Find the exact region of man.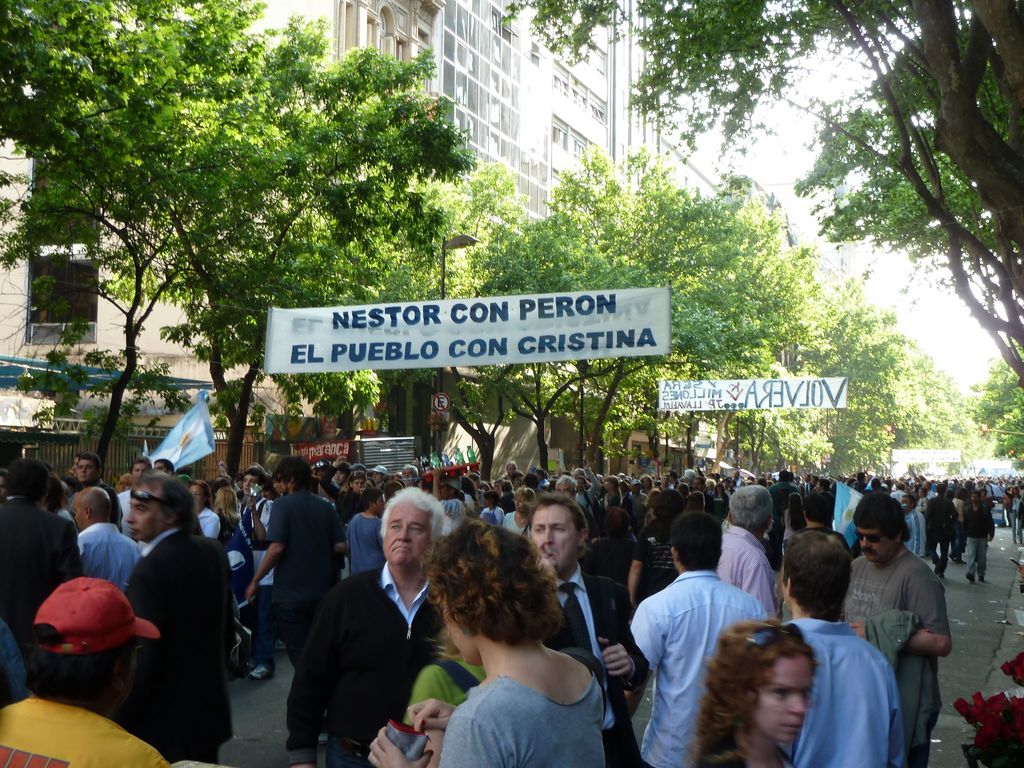
Exact region: BBox(349, 476, 372, 503).
